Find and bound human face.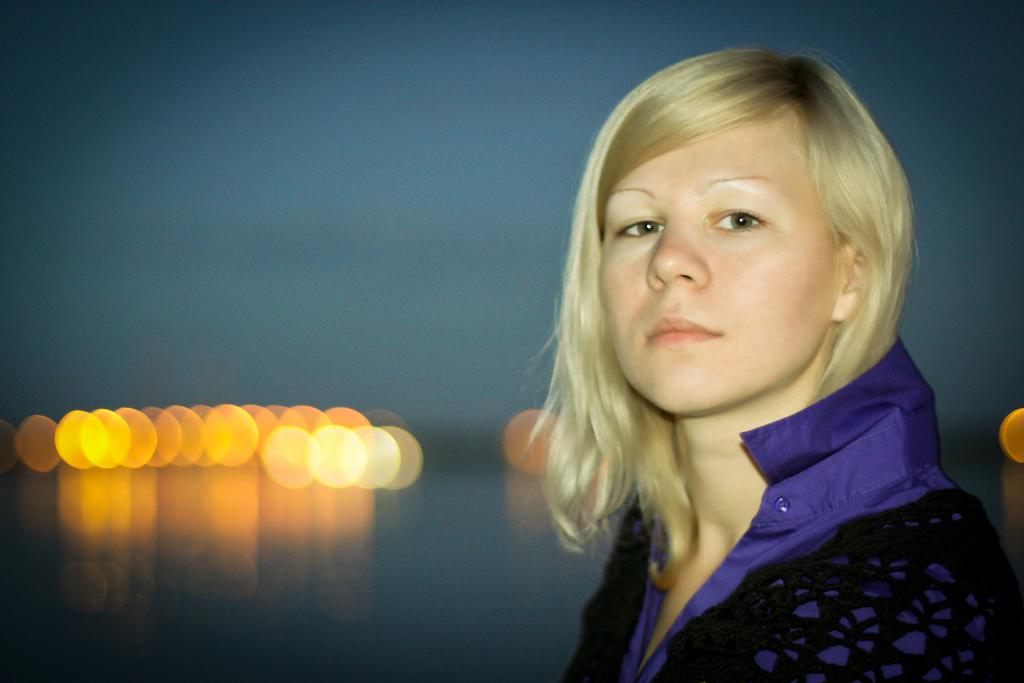
Bound: x1=596, y1=107, x2=846, y2=411.
